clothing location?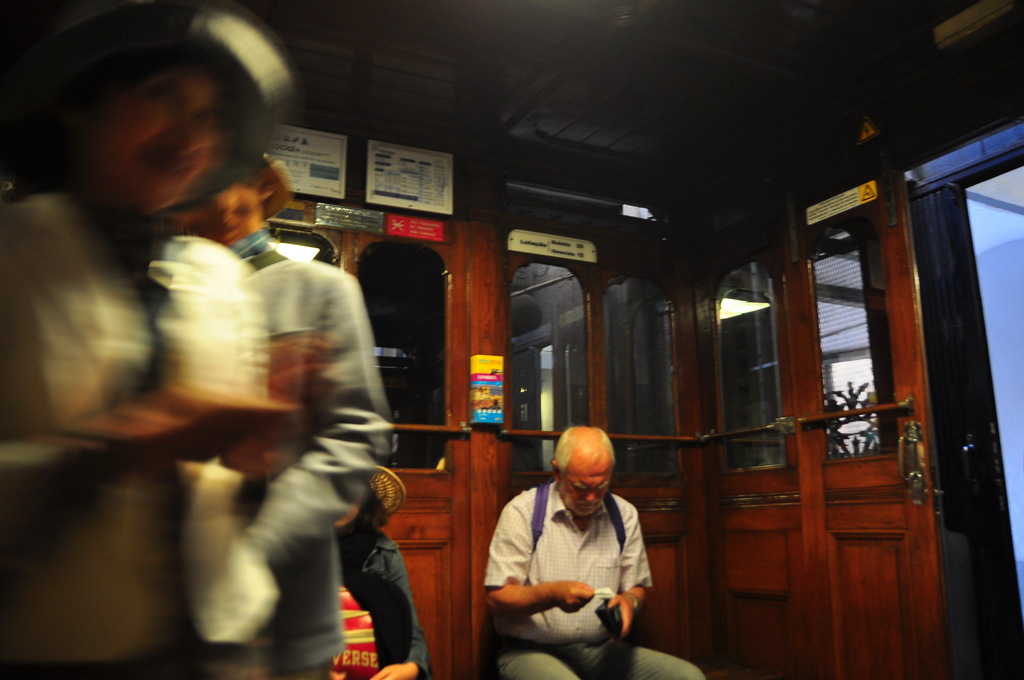
pyautogui.locateOnScreen(245, 240, 397, 679)
